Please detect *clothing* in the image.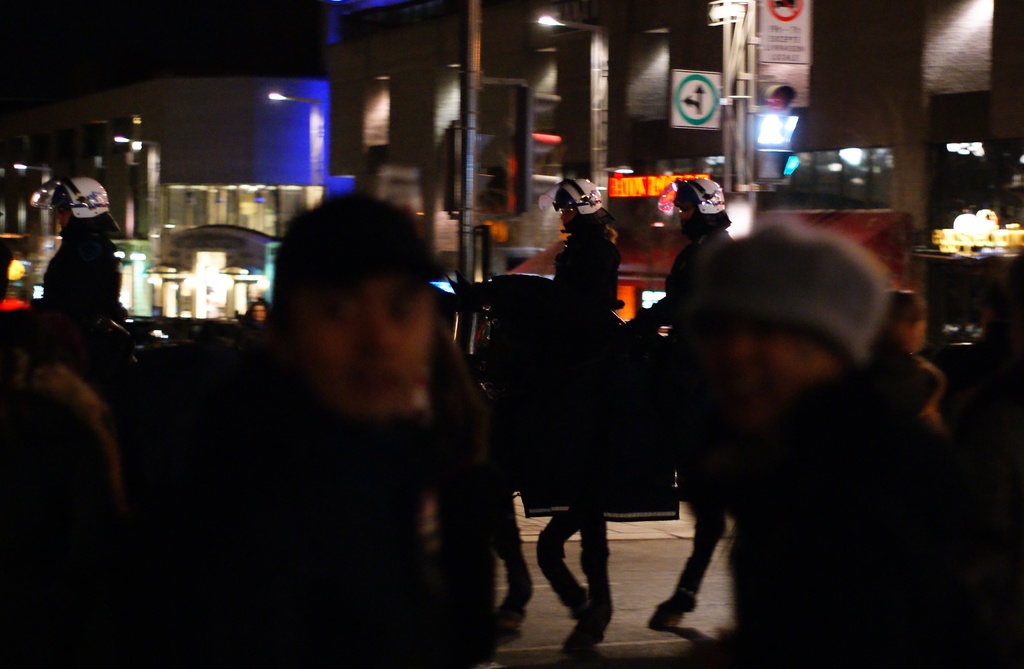
l=636, t=248, r=969, b=649.
